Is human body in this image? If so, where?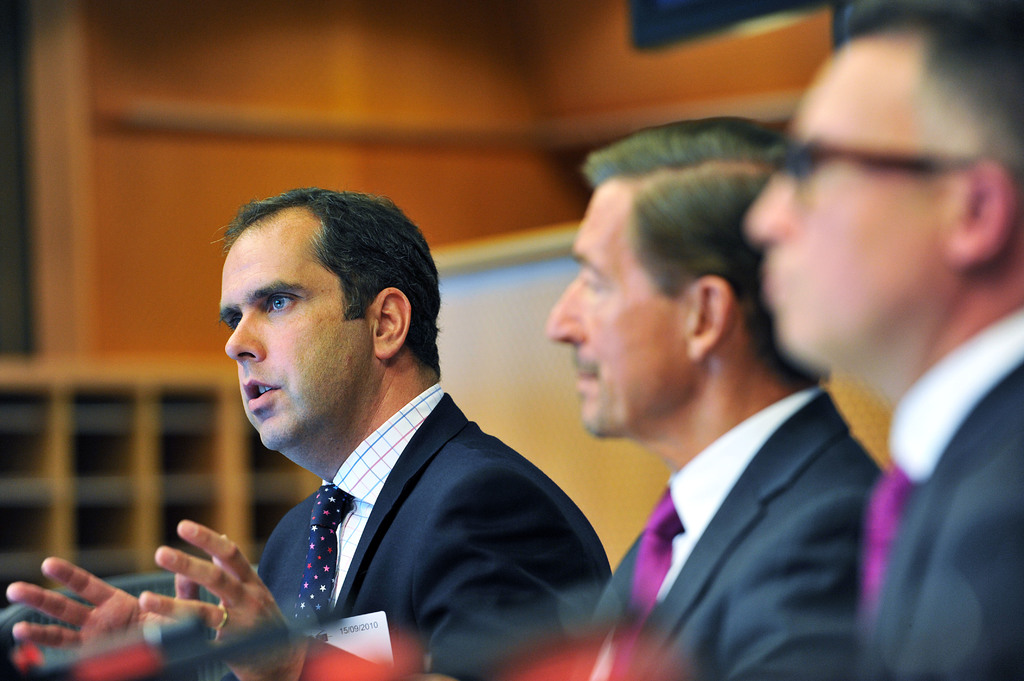
Yes, at [x1=749, y1=0, x2=1022, y2=680].
